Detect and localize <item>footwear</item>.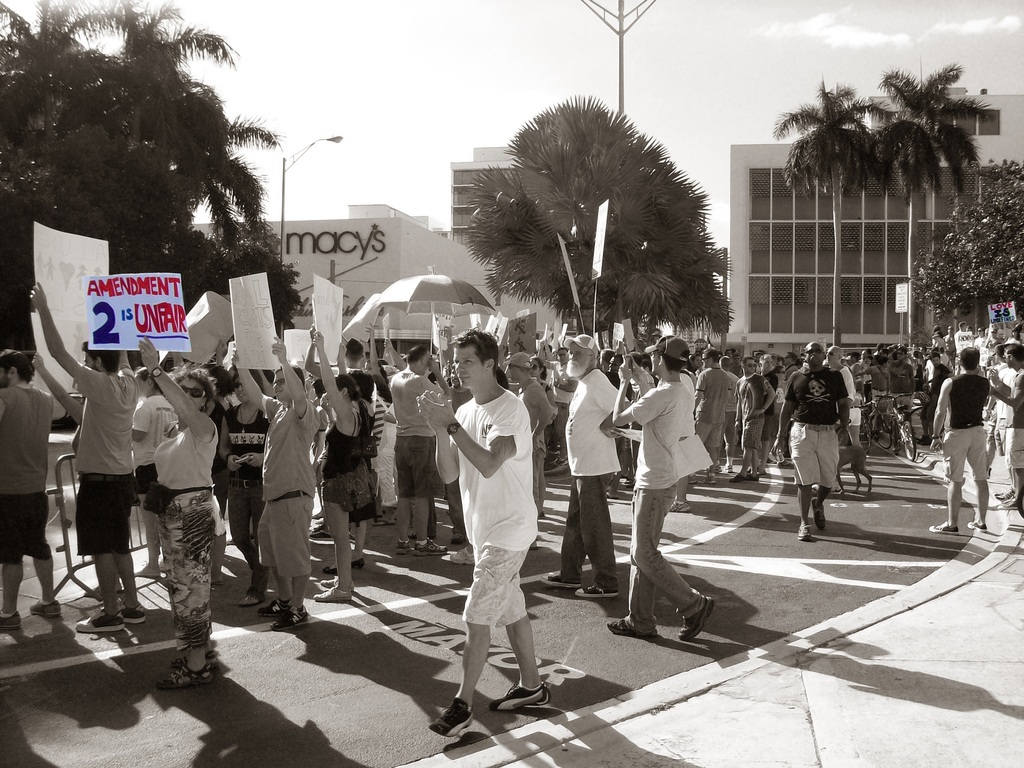
Localized at x1=162, y1=561, x2=170, y2=569.
